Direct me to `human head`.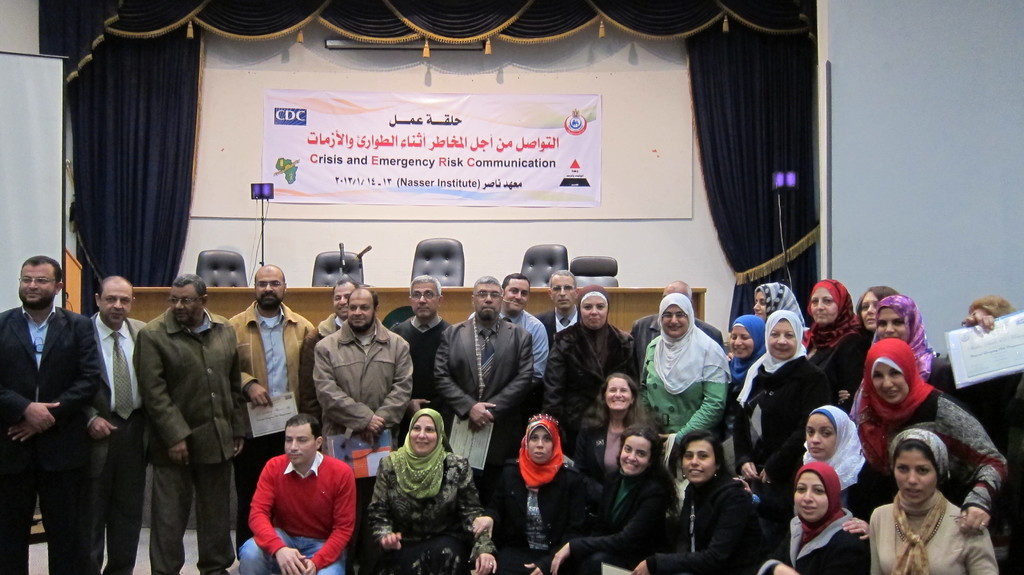
Direction: 406:408:445:457.
